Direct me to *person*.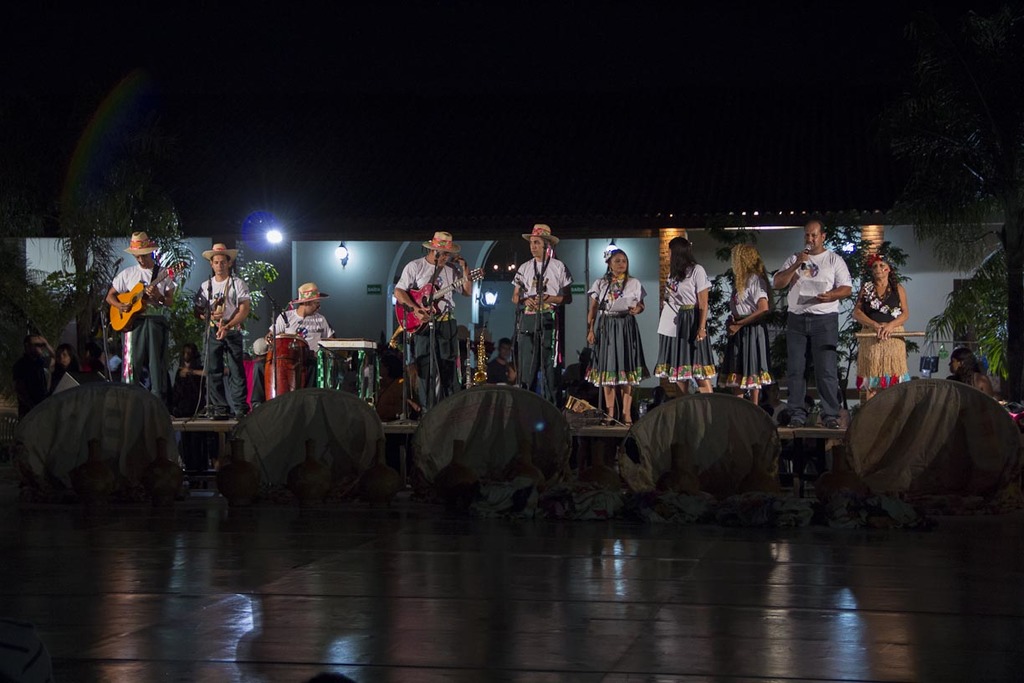
Direction: 200:239:254:415.
